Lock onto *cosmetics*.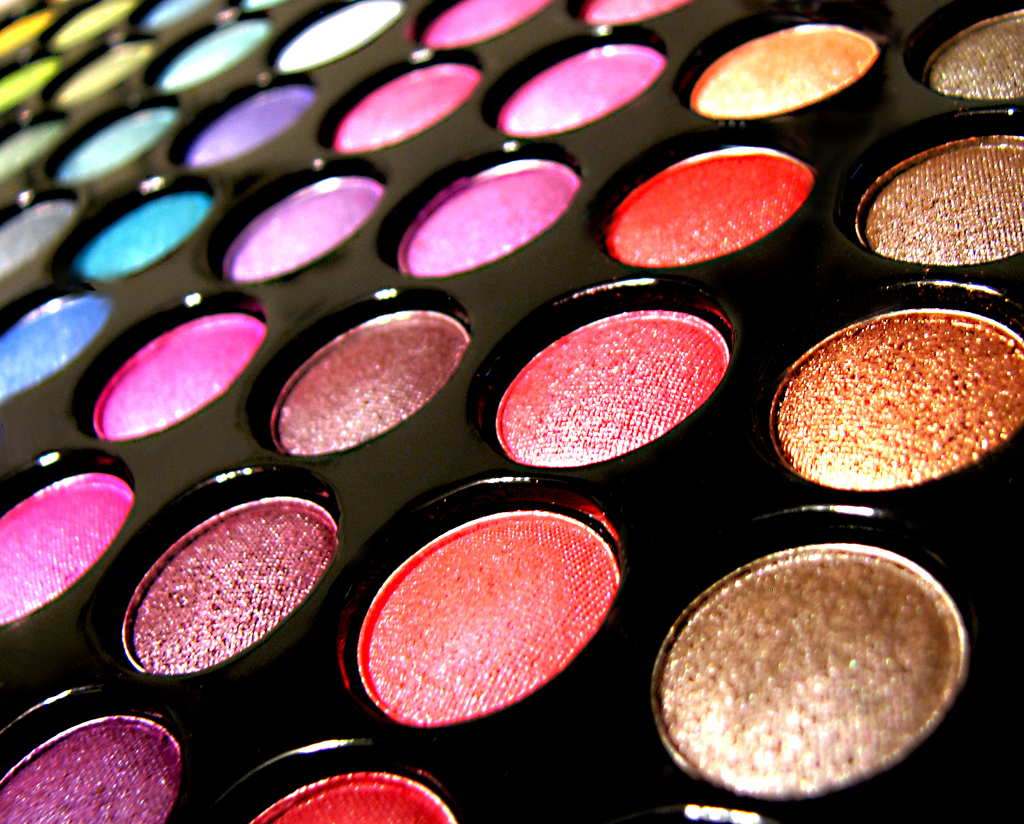
Locked: bbox=[0, 464, 134, 632].
